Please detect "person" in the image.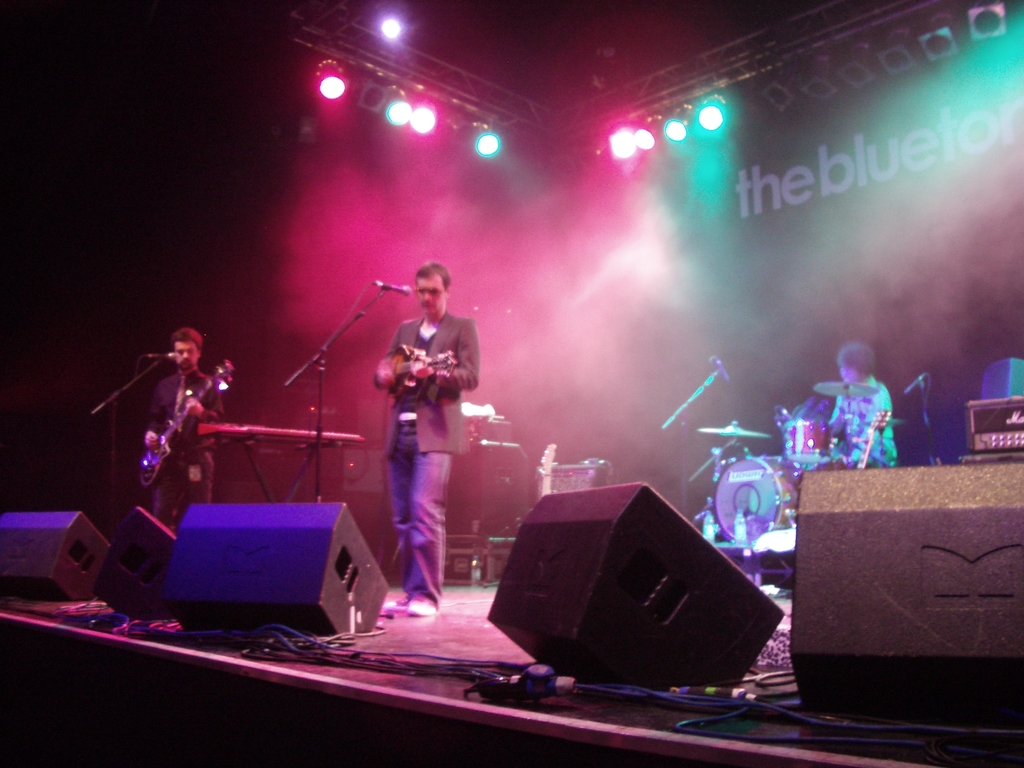
[left=816, top=341, right=898, bottom=468].
